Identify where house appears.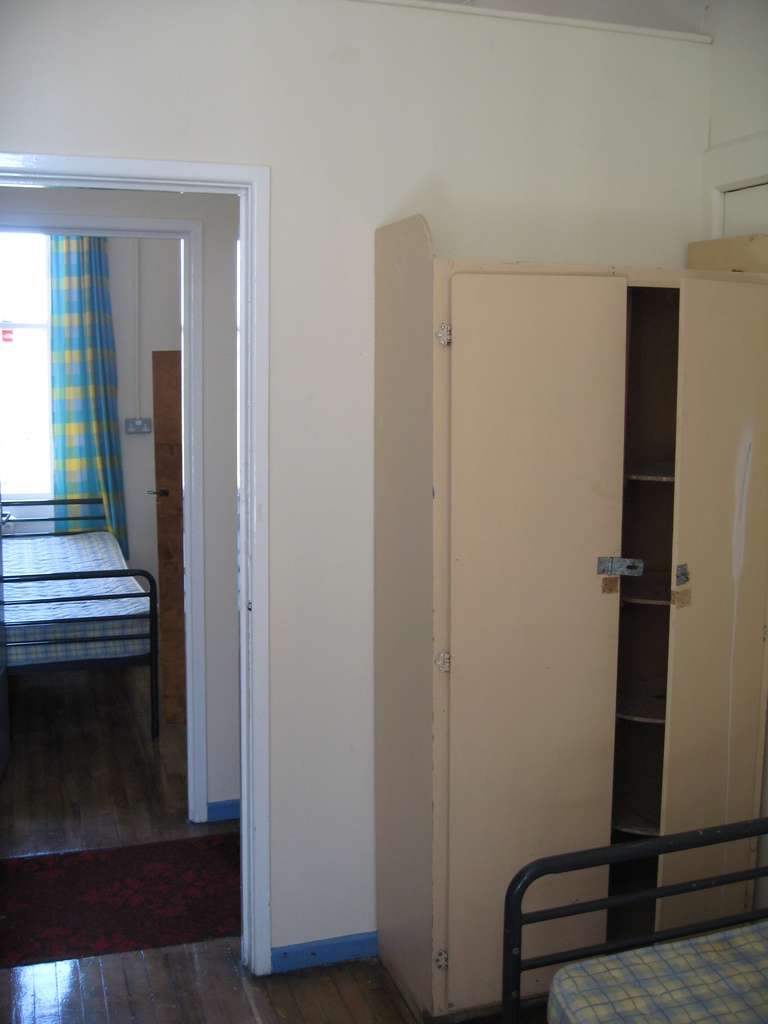
Appears at <region>0, 4, 767, 1023</region>.
